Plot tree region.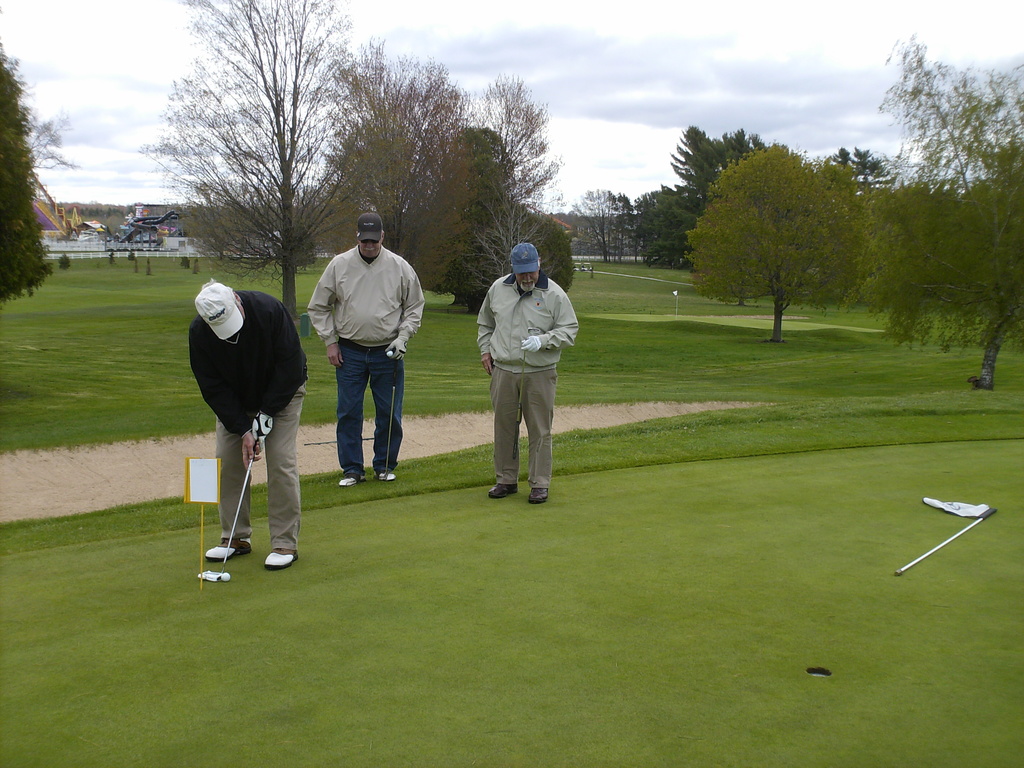
Plotted at left=189, top=264, right=195, bottom=269.
